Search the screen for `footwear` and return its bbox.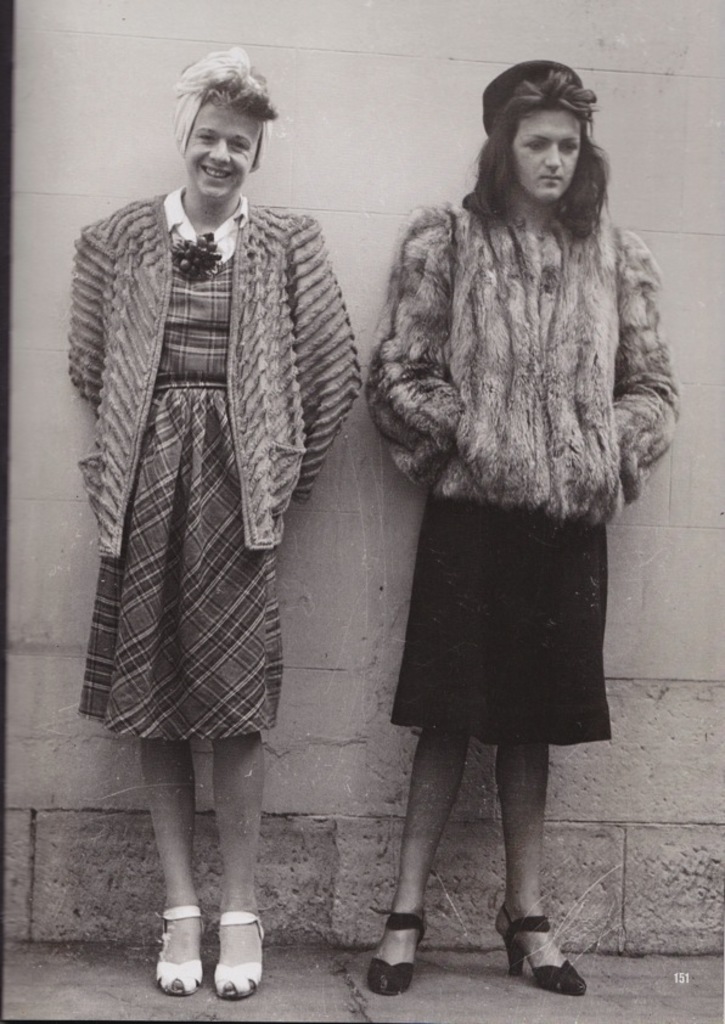
Found: <box>362,907,423,996</box>.
